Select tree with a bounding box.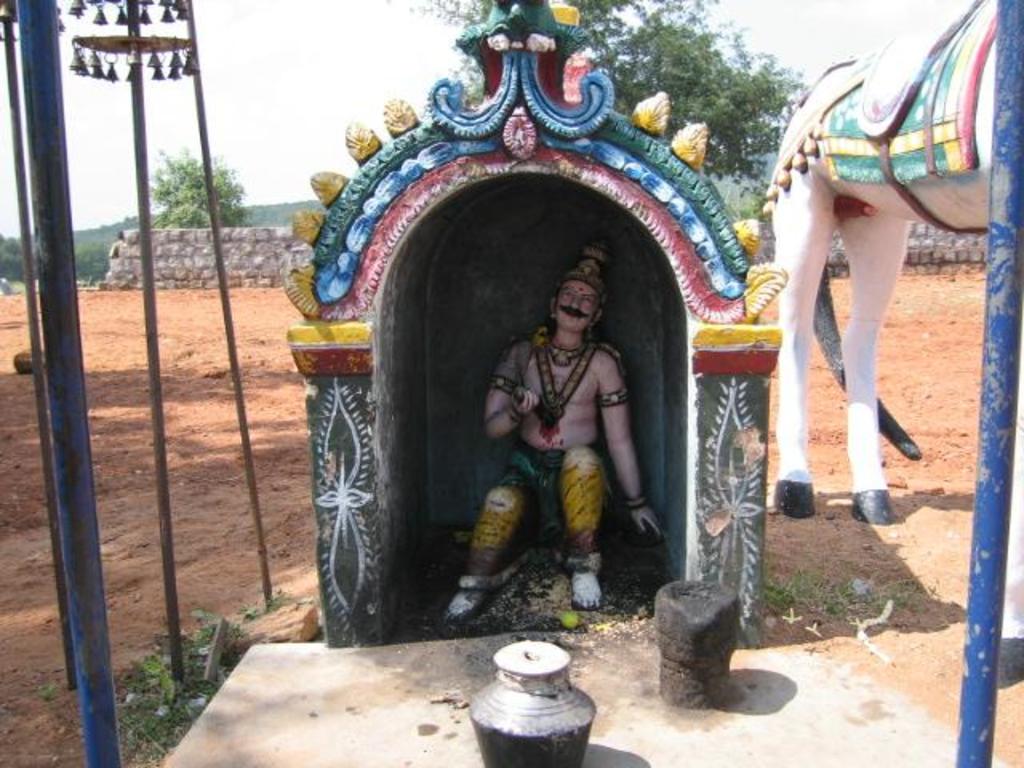
box=[0, 226, 43, 283].
